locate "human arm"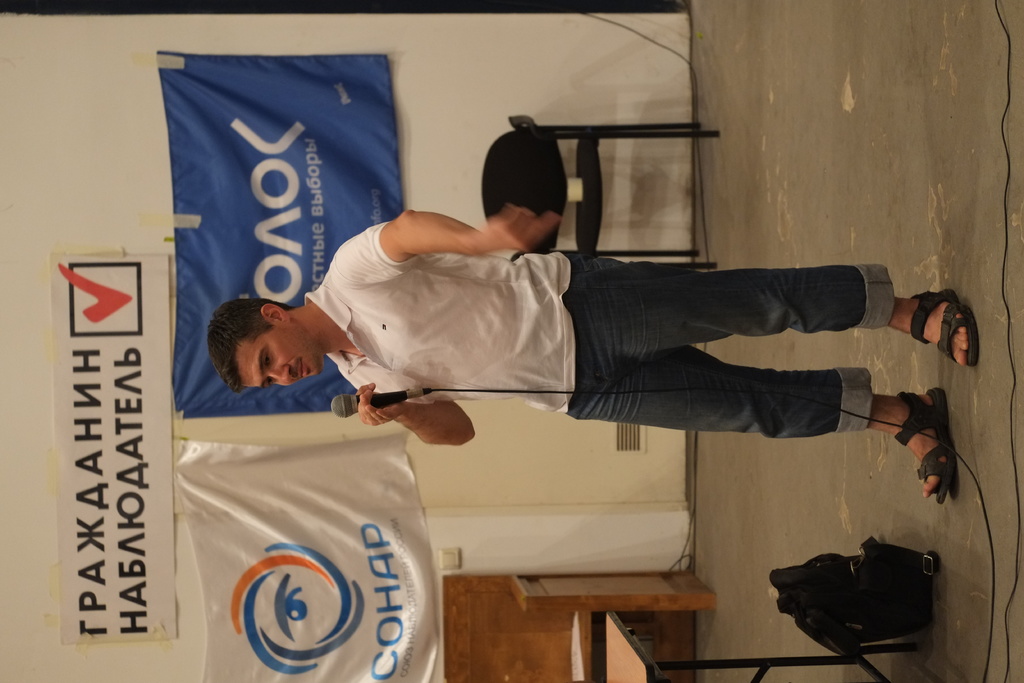
Rect(363, 202, 484, 267)
